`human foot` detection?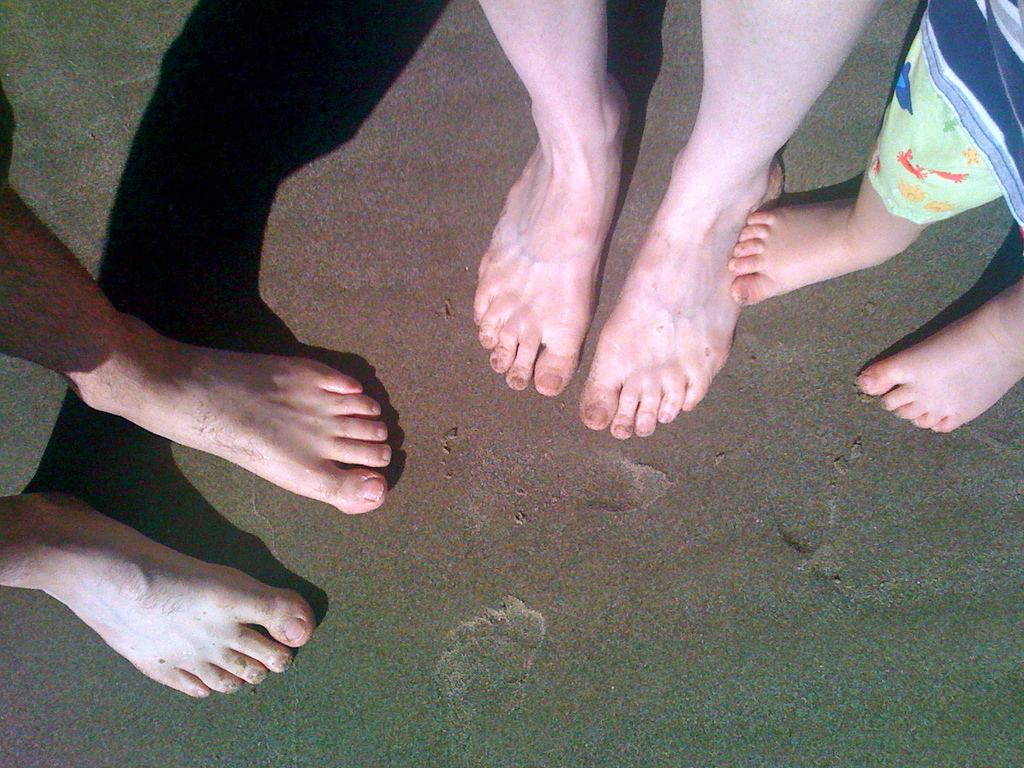
[40,486,319,703]
